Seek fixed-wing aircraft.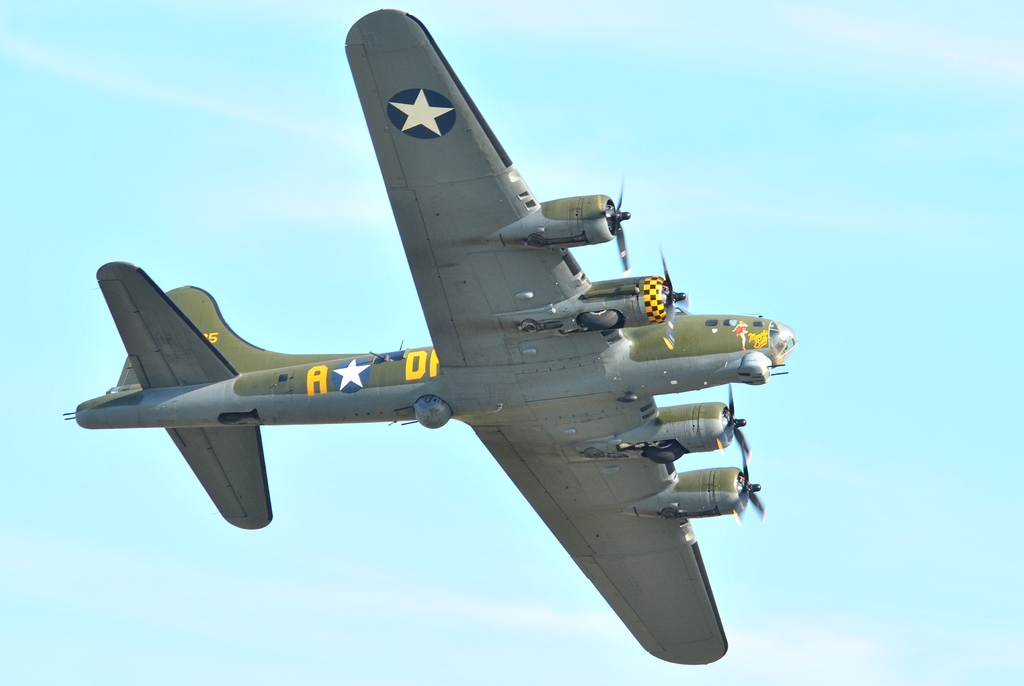
[left=56, top=8, right=798, bottom=668].
